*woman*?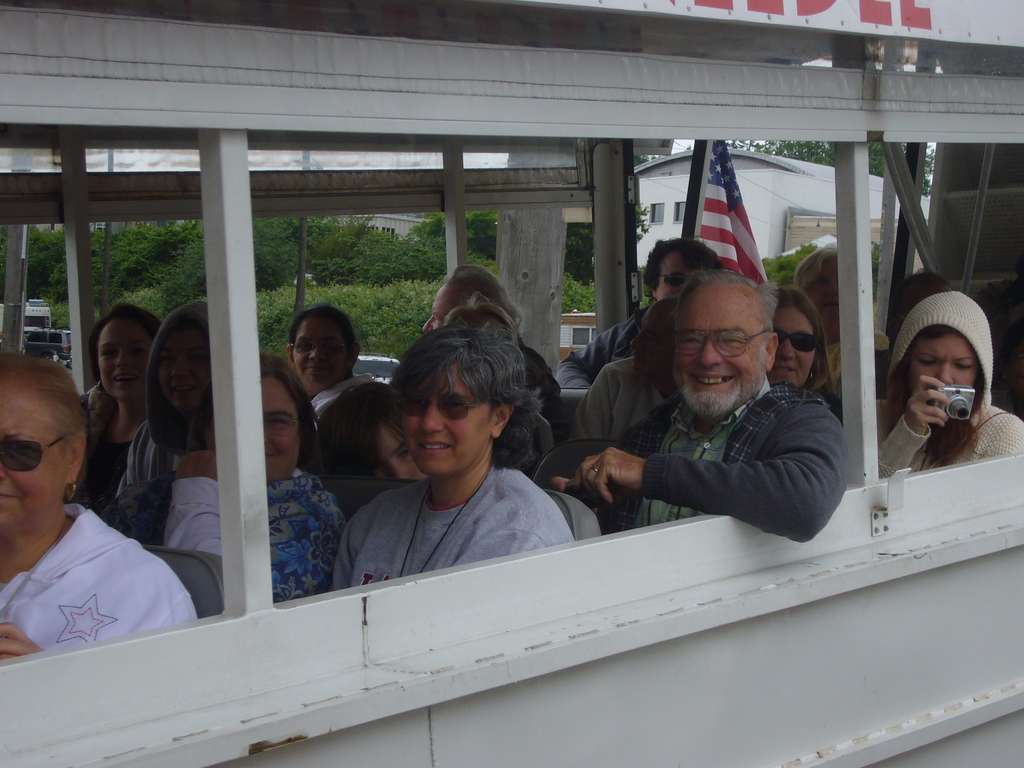
762/282/847/422
